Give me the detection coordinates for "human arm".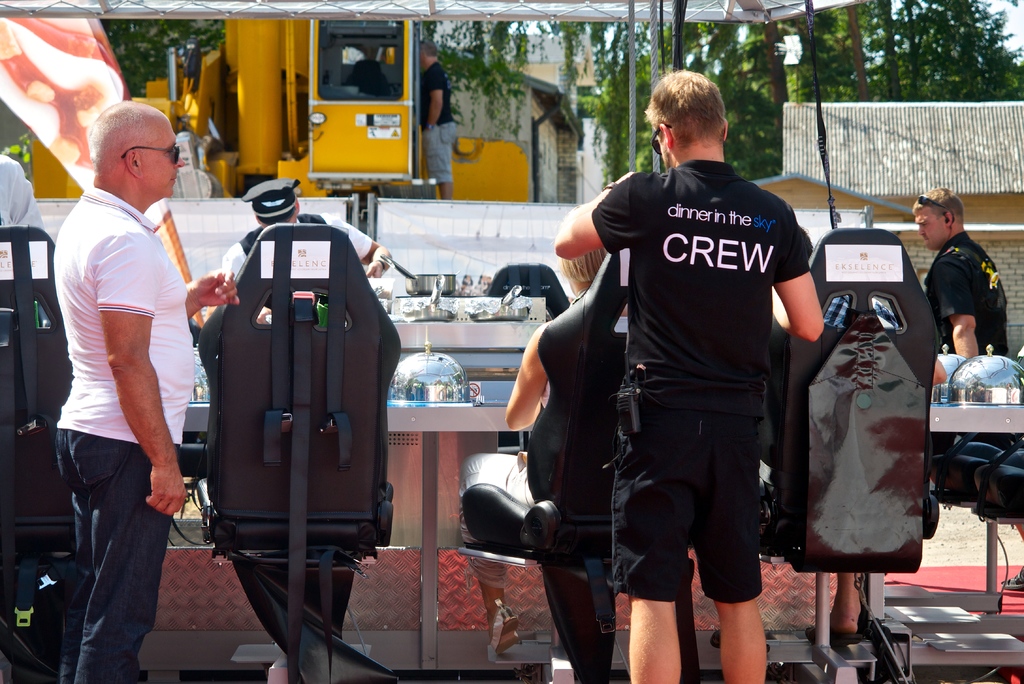
crop(931, 257, 982, 362).
